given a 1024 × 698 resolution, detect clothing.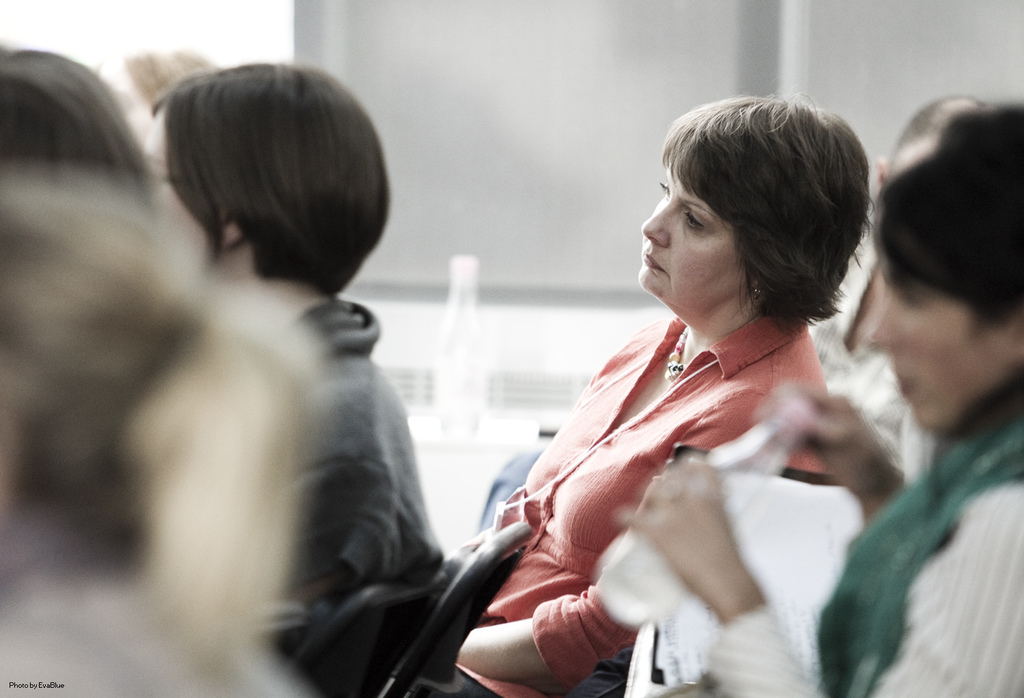
BBox(440, 221, 829, 664).
